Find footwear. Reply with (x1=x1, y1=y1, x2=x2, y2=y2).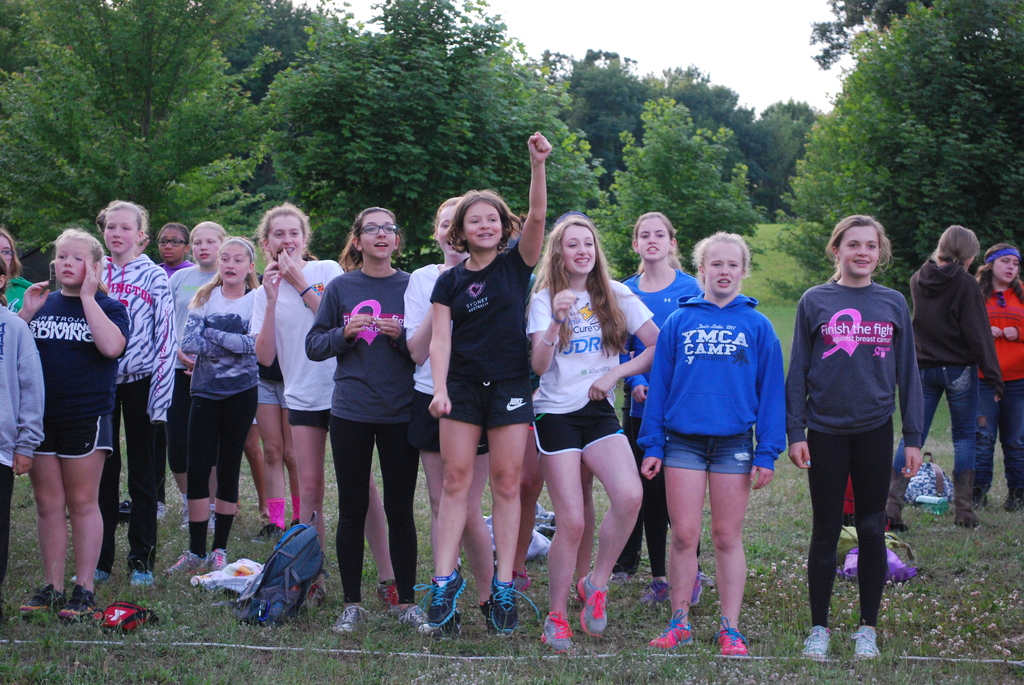
(x1=171, y1=494, x2=195, y2=531).
